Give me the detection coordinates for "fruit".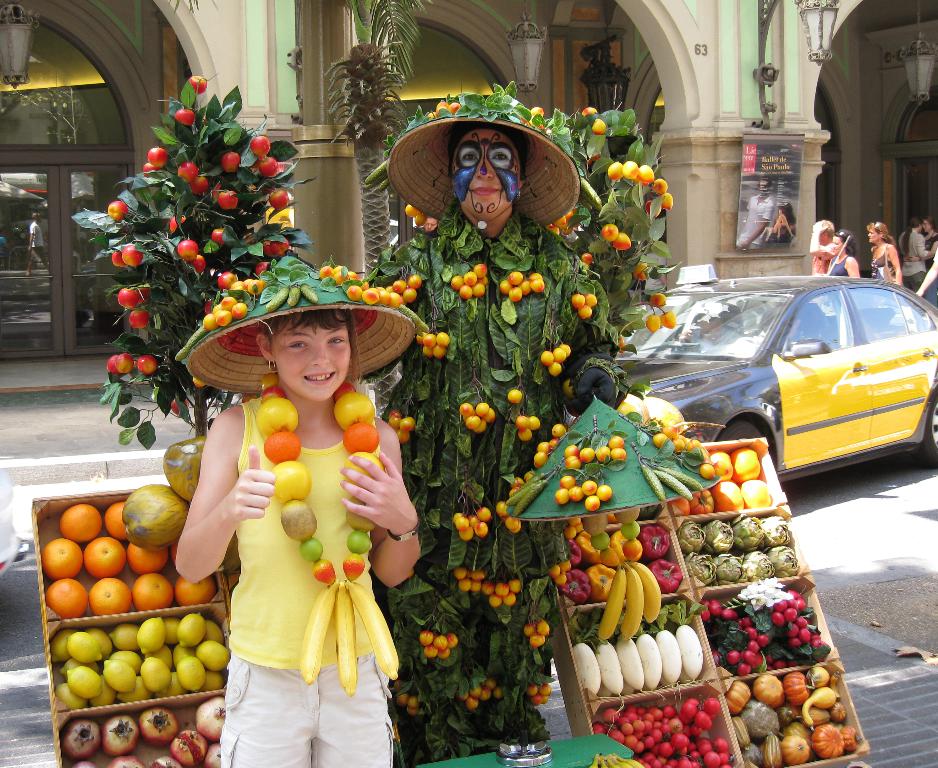
612:505:642:526.
